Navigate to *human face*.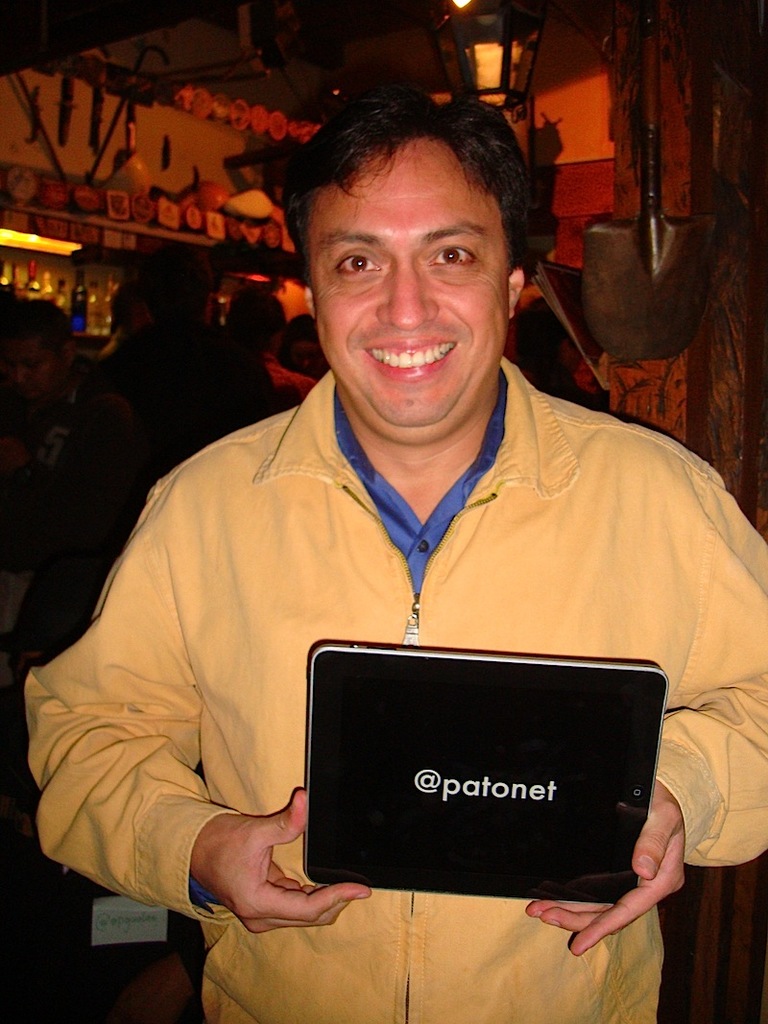
Navigation target: pyautogui.locateOnScreen(312, 145, 513, 425).
